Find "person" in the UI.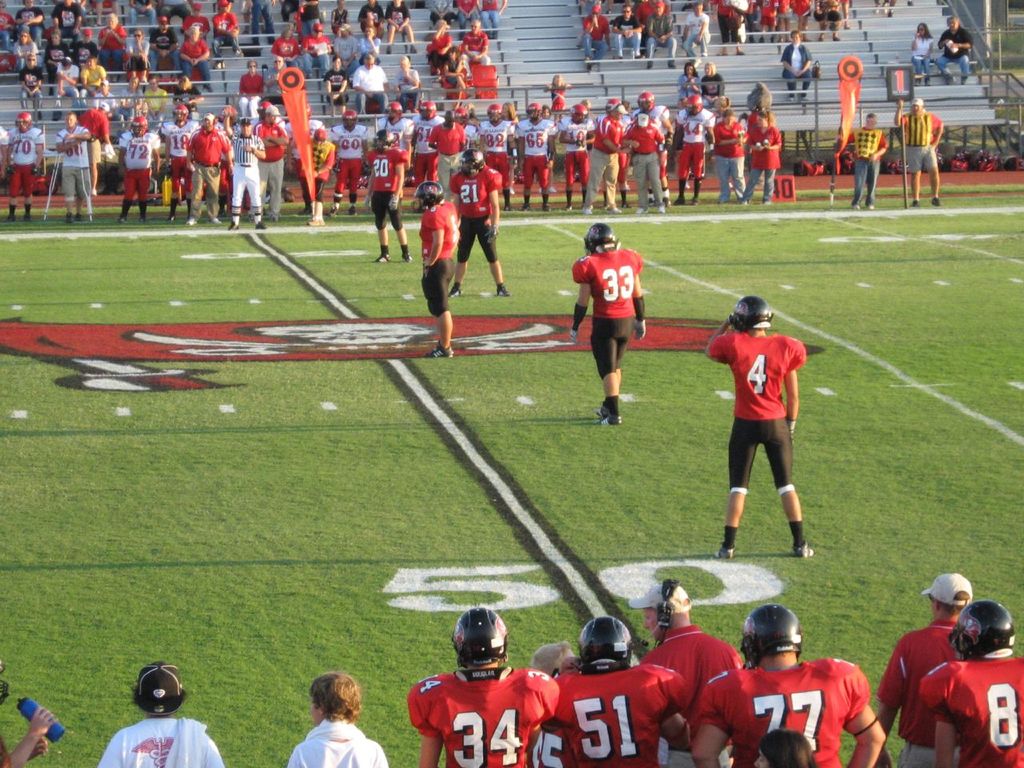
UI element at (left=212, top=0, right=243, bottom=67).
